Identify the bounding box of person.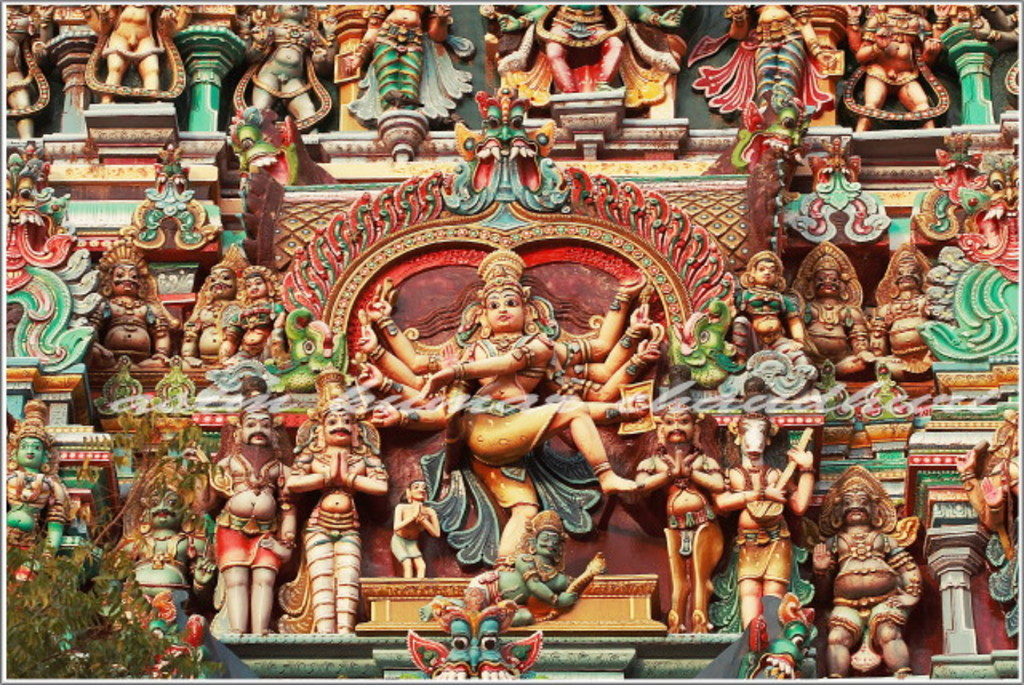
(350, 253, 662, 584).
